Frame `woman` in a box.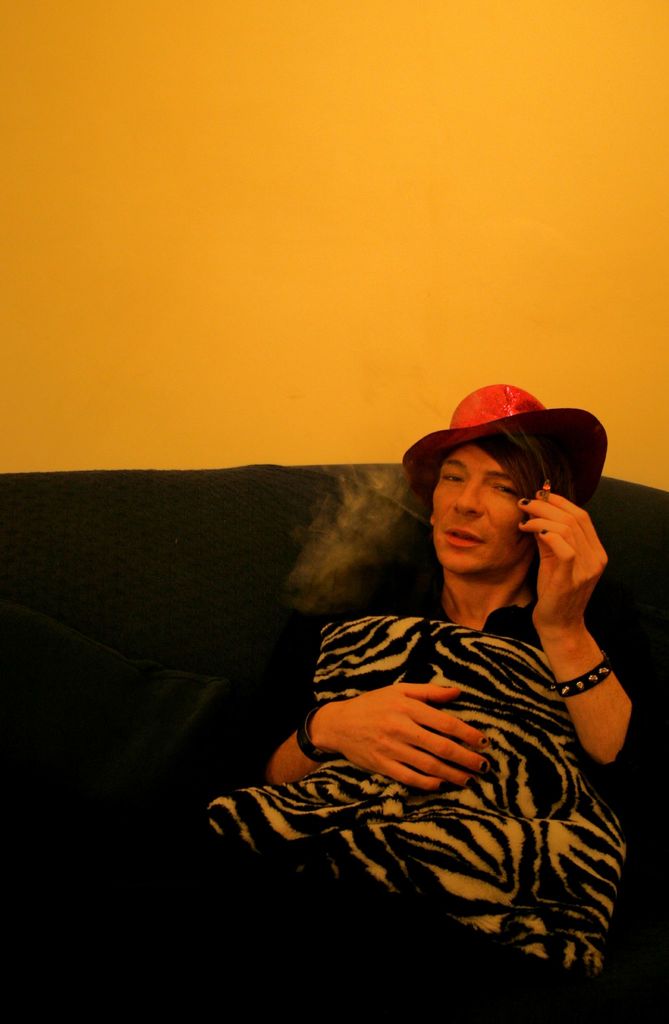
<bbox>224, 385, 668, 1023</bbox>.
